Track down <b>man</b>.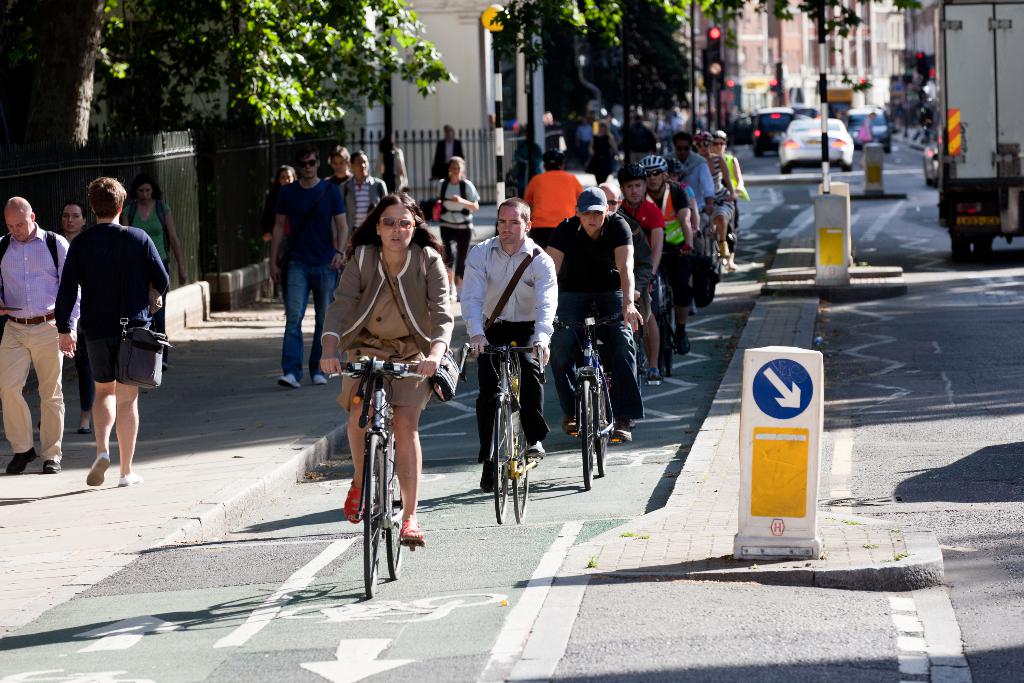
Tracked to {"x1": 264, "y1": 144, "x2": 351, "y2": 387}.
